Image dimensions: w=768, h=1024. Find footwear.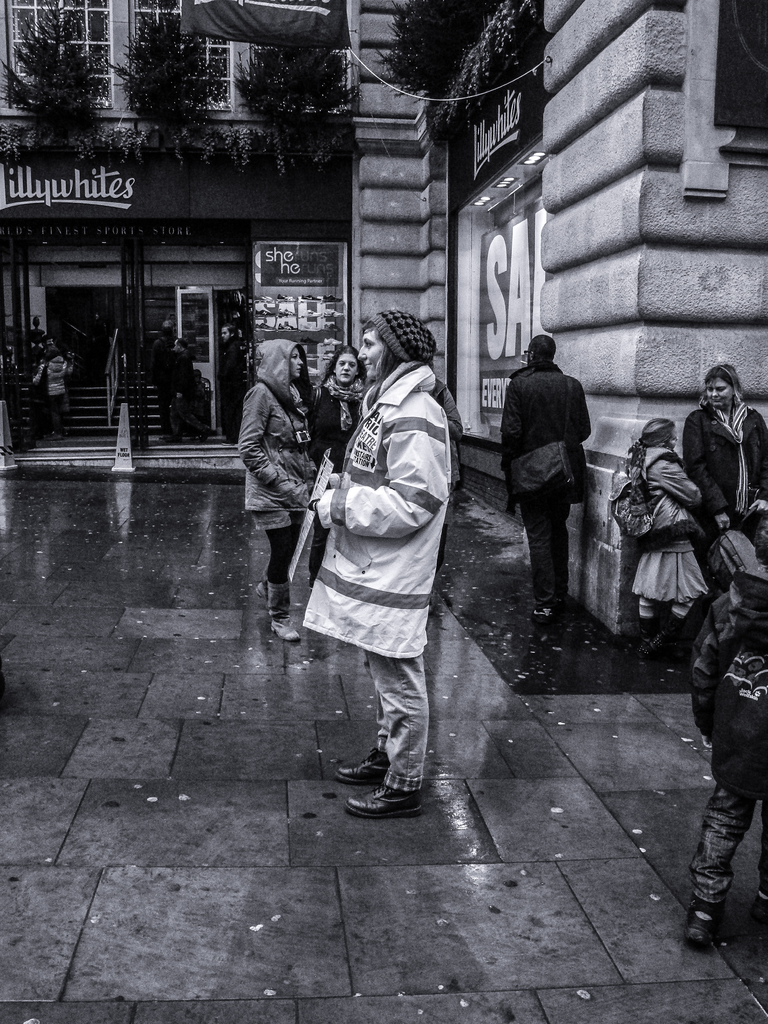
bbox(267, 580, 302, 639).
